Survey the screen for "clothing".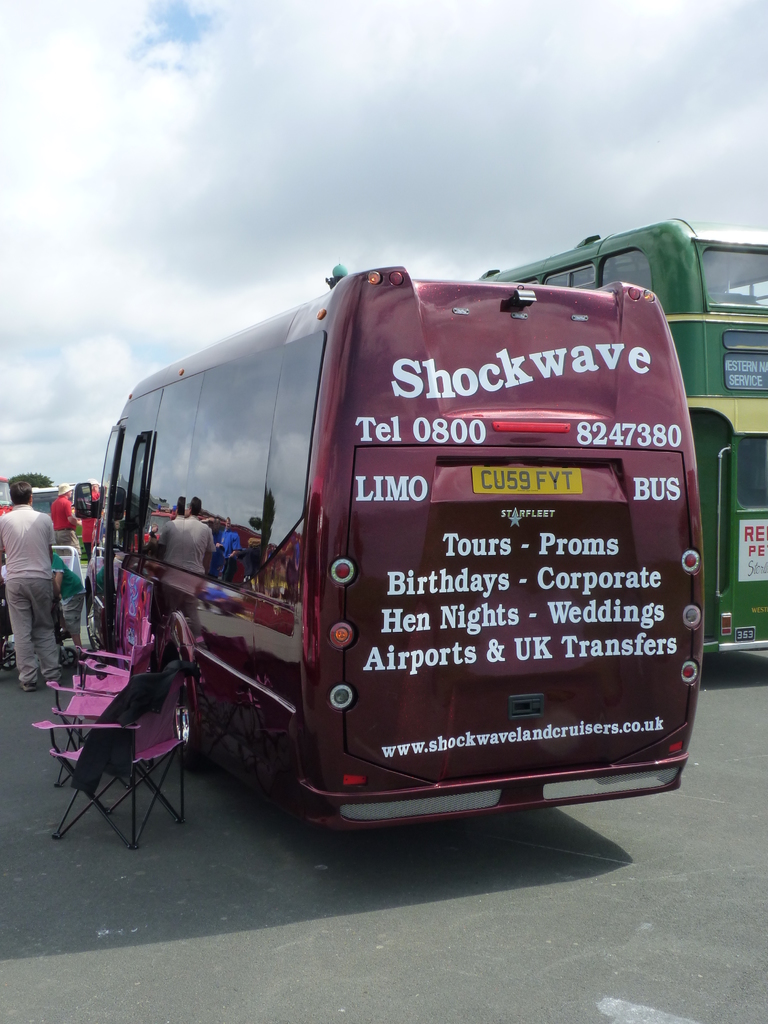
Survey found: left=0, top=470, right=58, bottom=679.
